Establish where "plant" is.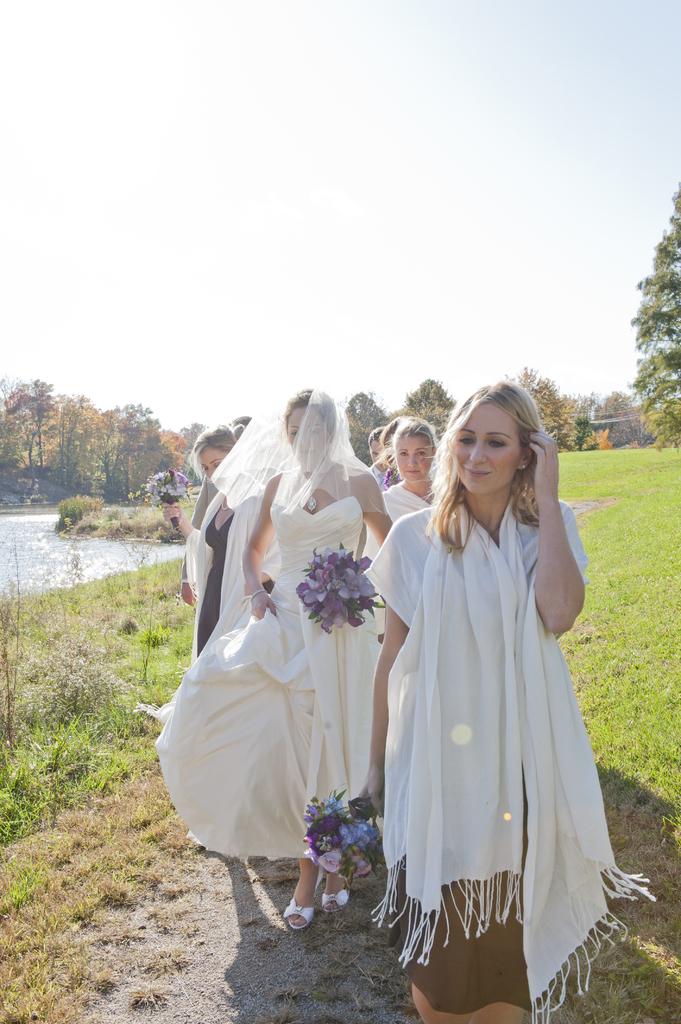
Established at bbox=(289, 805, 378, 893).
